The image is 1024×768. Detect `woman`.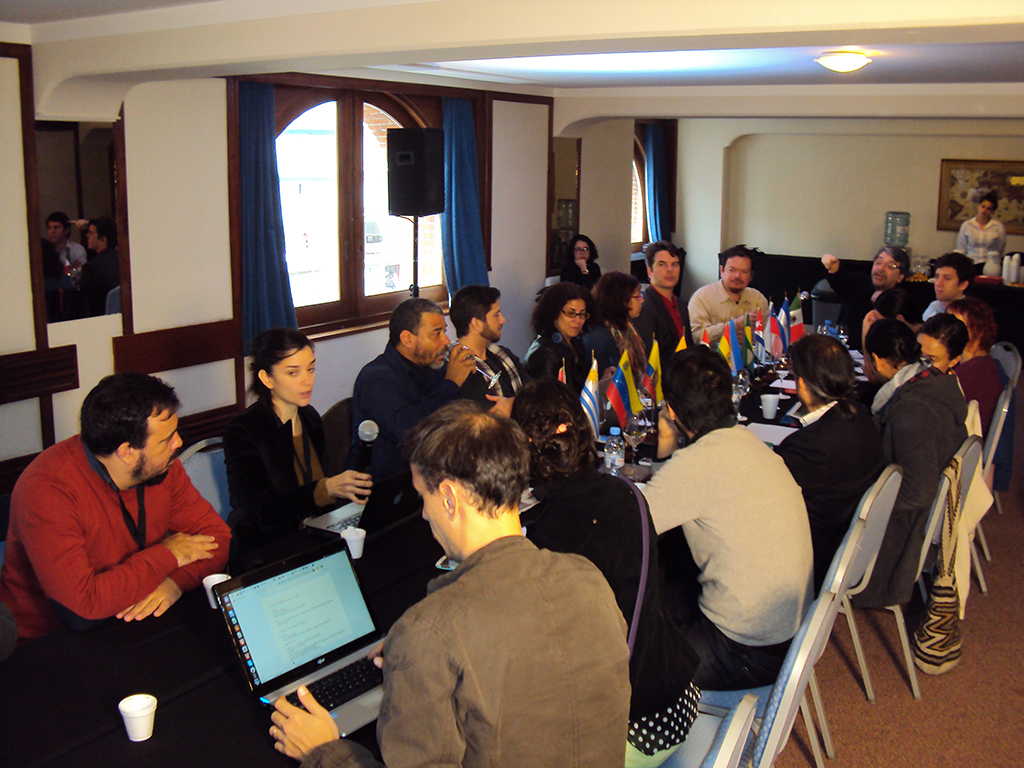
Detection: 587:264:646:375.
